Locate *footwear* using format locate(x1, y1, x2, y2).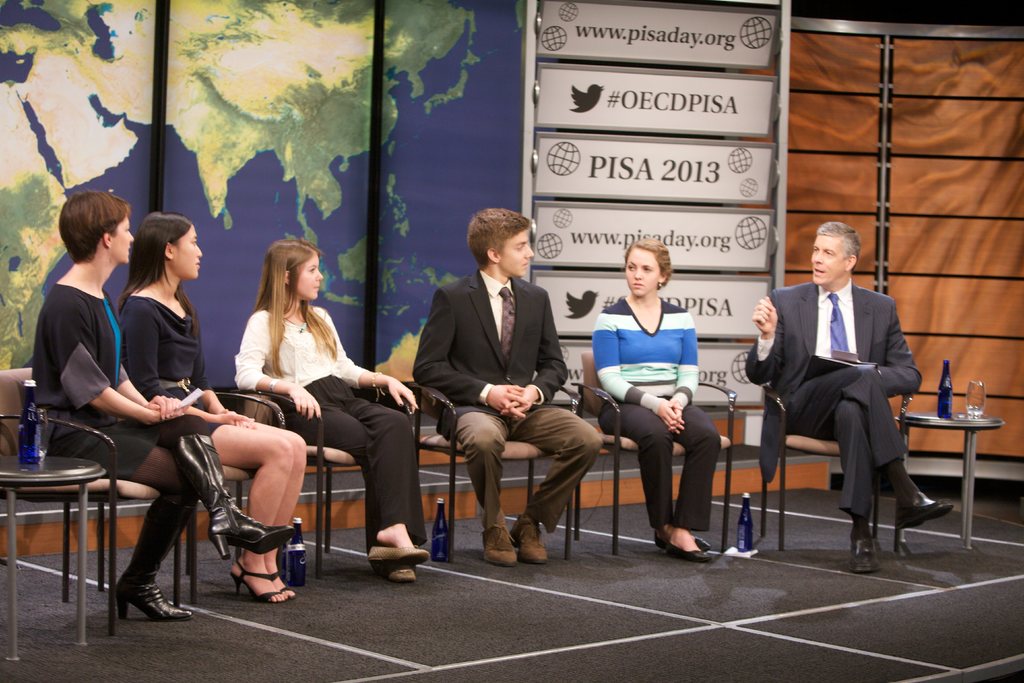
locate(852, 536, 877, 577).
